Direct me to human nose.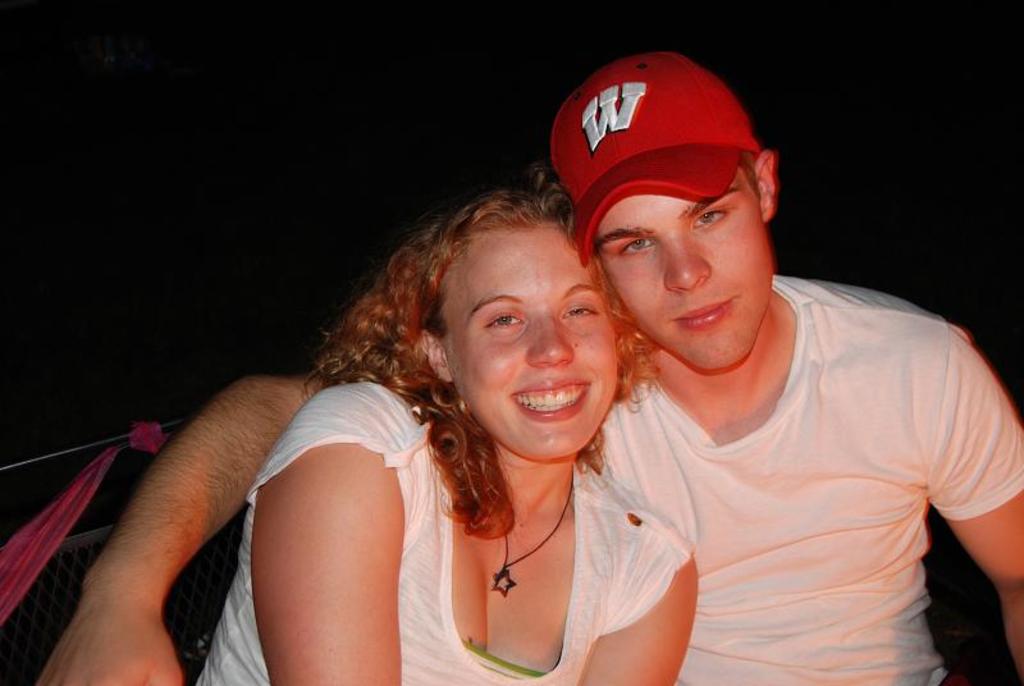
Direction: detection(525, 317, 572, 370).
